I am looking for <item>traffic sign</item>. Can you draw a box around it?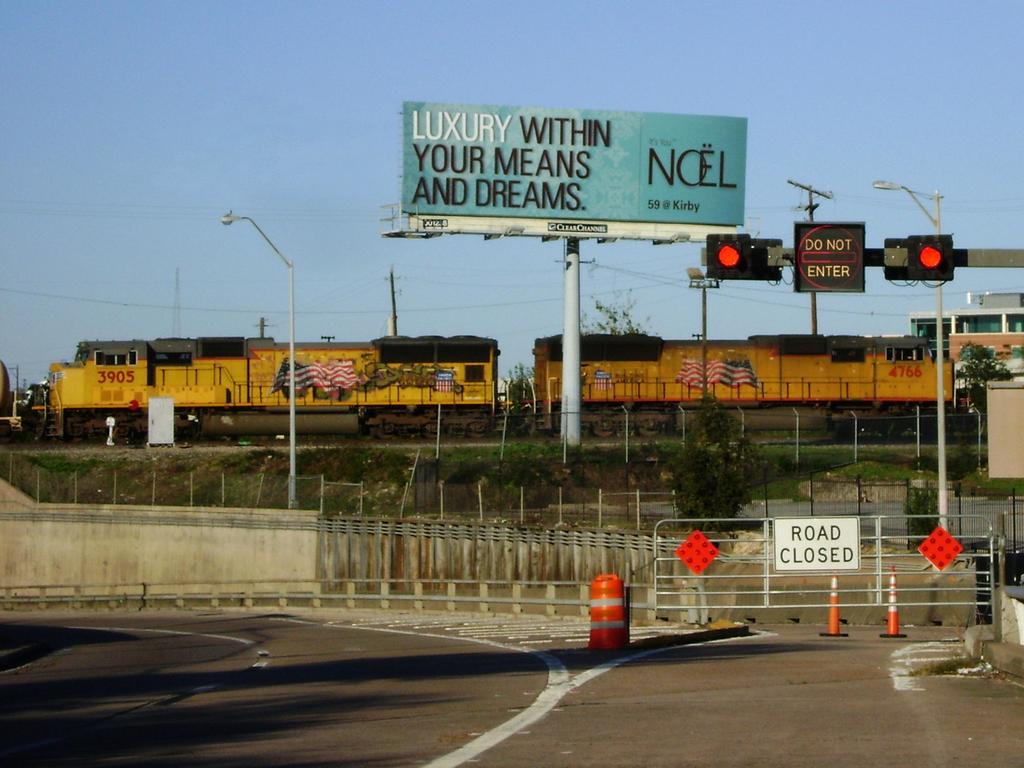
Sure, the bounding box is <box>907,232,953,278</box>.
